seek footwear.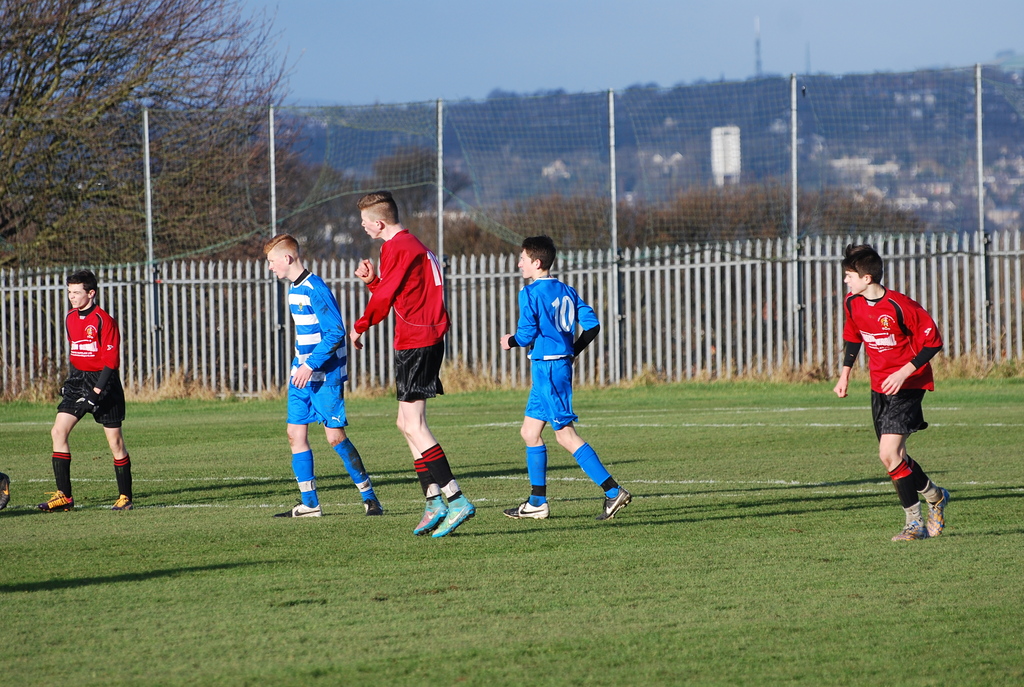
region(504, 496, 550, 514).
